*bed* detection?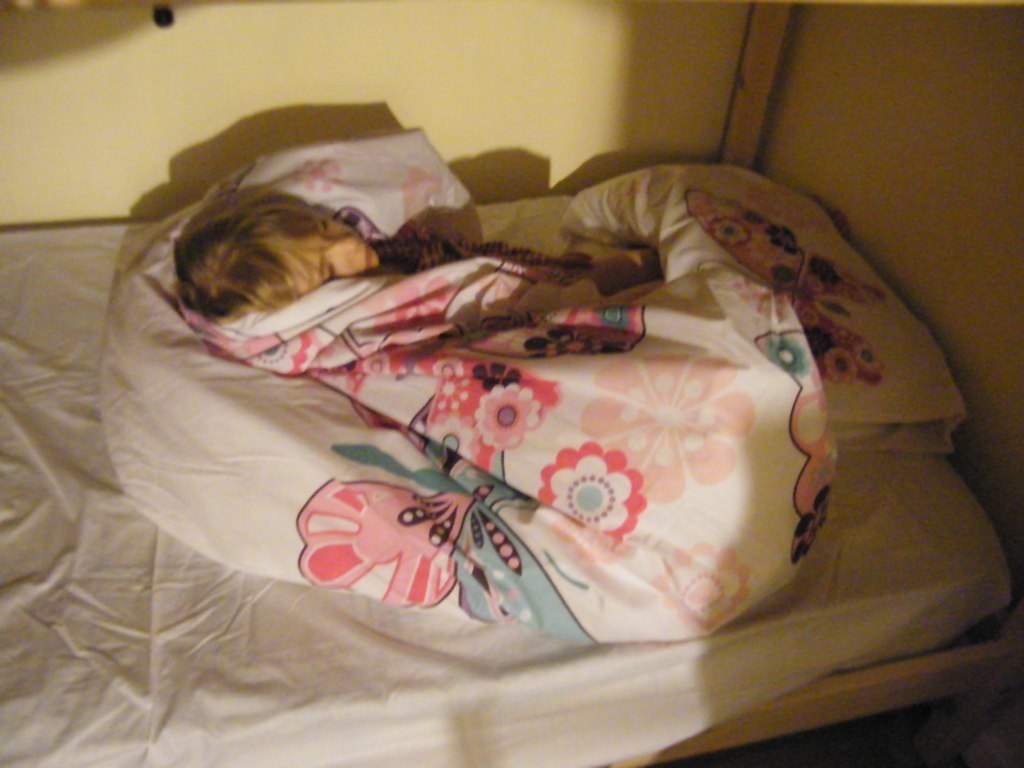
{"left": 0, "top": 159, "right": 1007, "bottom": 761}
